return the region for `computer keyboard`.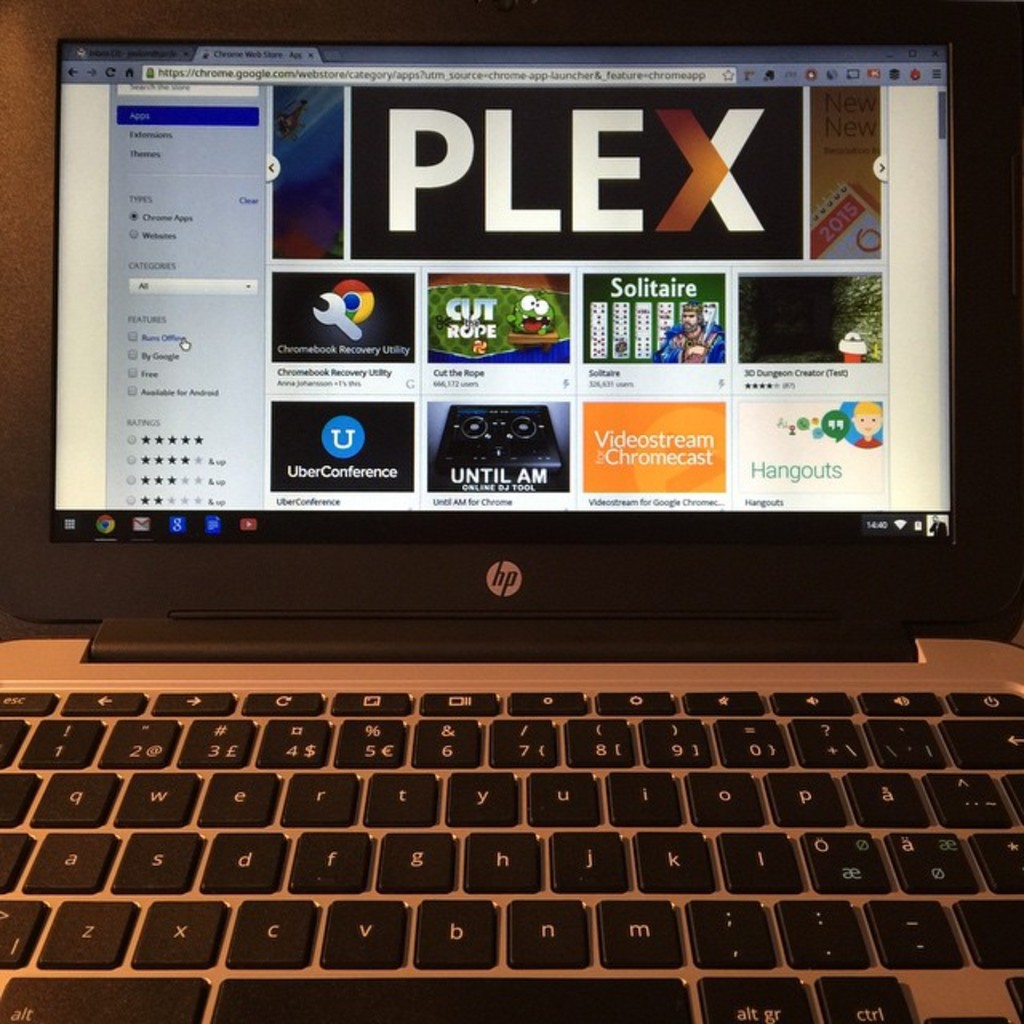
bbox=(0, 685, 1022, 1022).
